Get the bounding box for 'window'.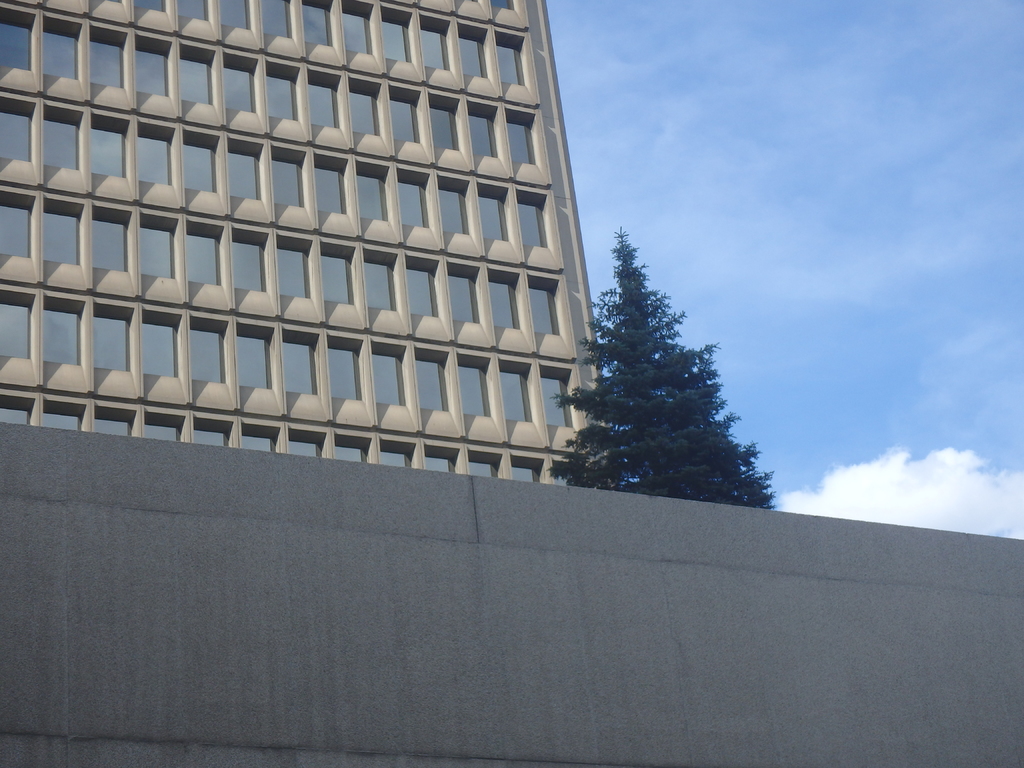
362,250,402,311.
